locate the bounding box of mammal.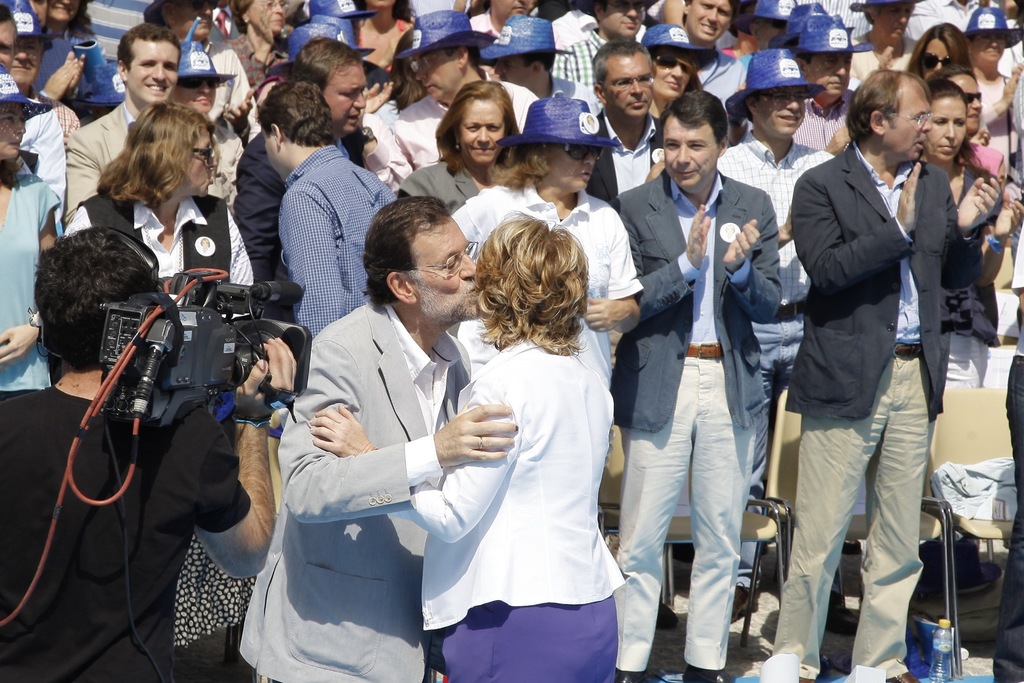
Bounding box: [237,34,369,282].
